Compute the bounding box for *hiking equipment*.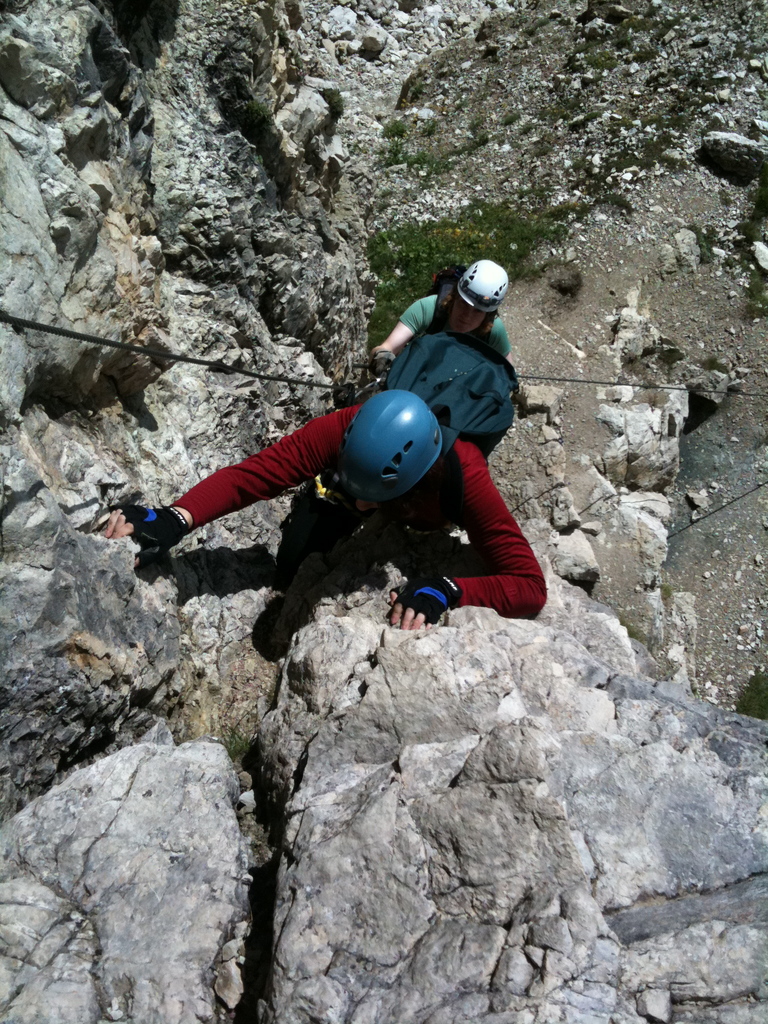
424,267,501,324.
